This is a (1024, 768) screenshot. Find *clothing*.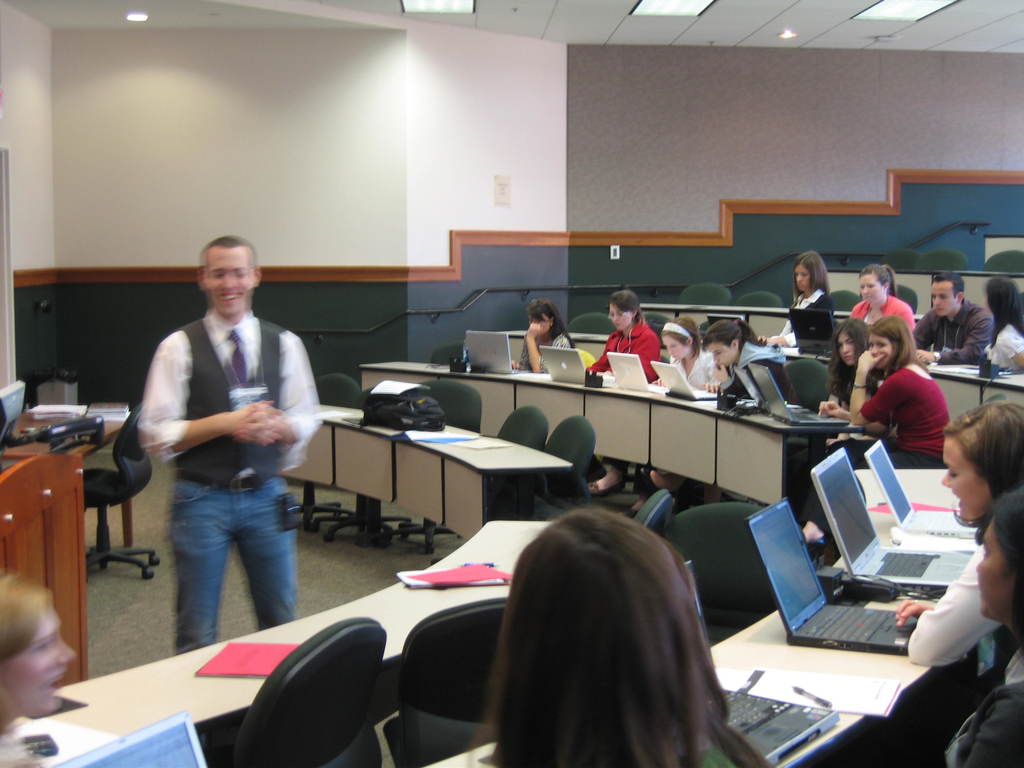
Bounding box: 125:259:318:636.
